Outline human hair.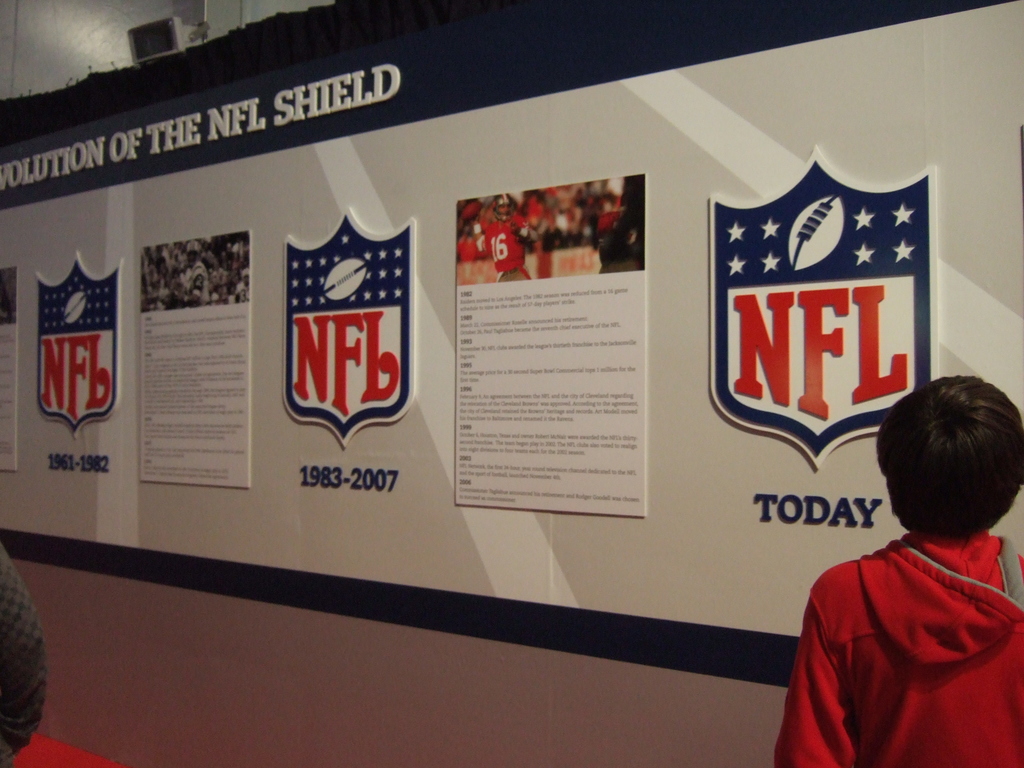
Outline: <region>881, 380, 1014, 560</region>.
